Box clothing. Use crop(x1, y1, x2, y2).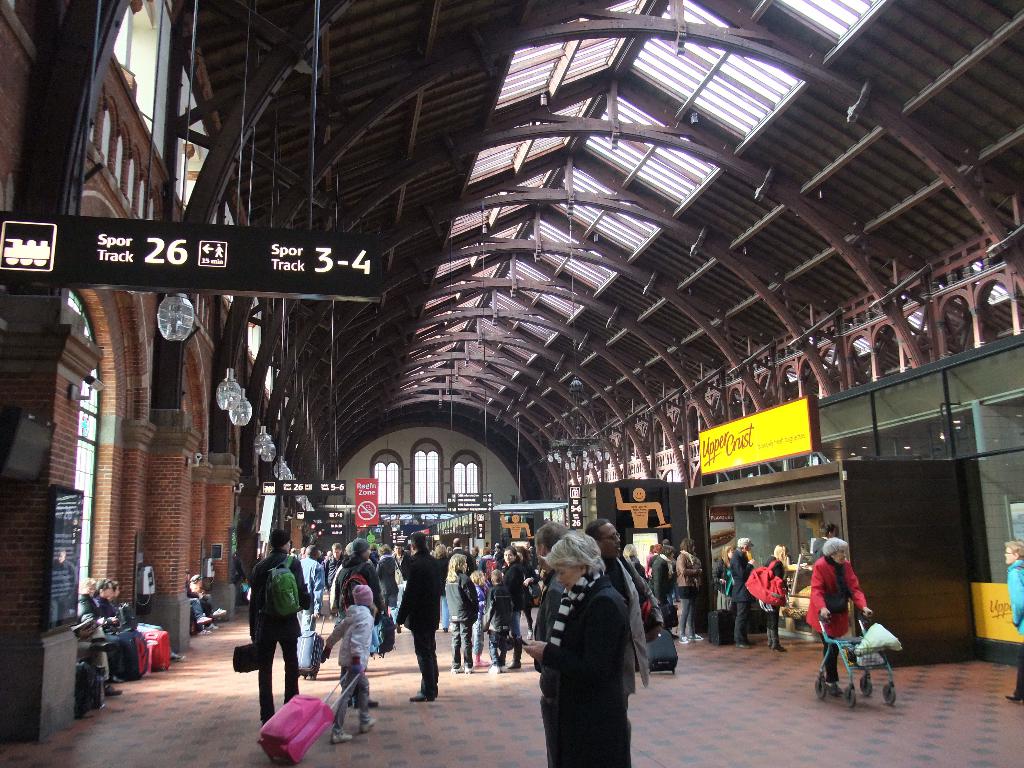
crop(676, 549, 703, 637).
